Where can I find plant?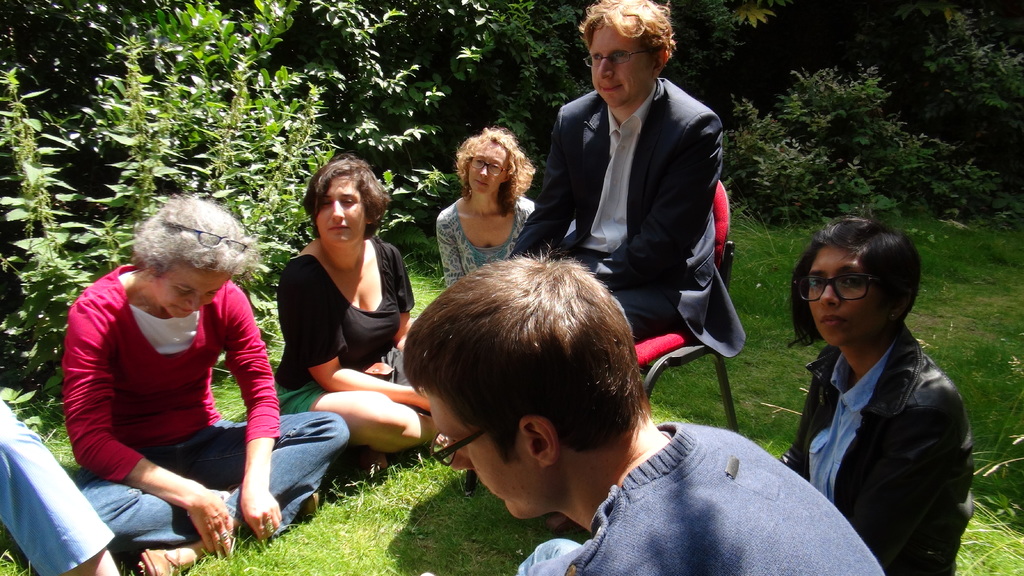
You can find it at Rect(3, 377, 46, 433).
